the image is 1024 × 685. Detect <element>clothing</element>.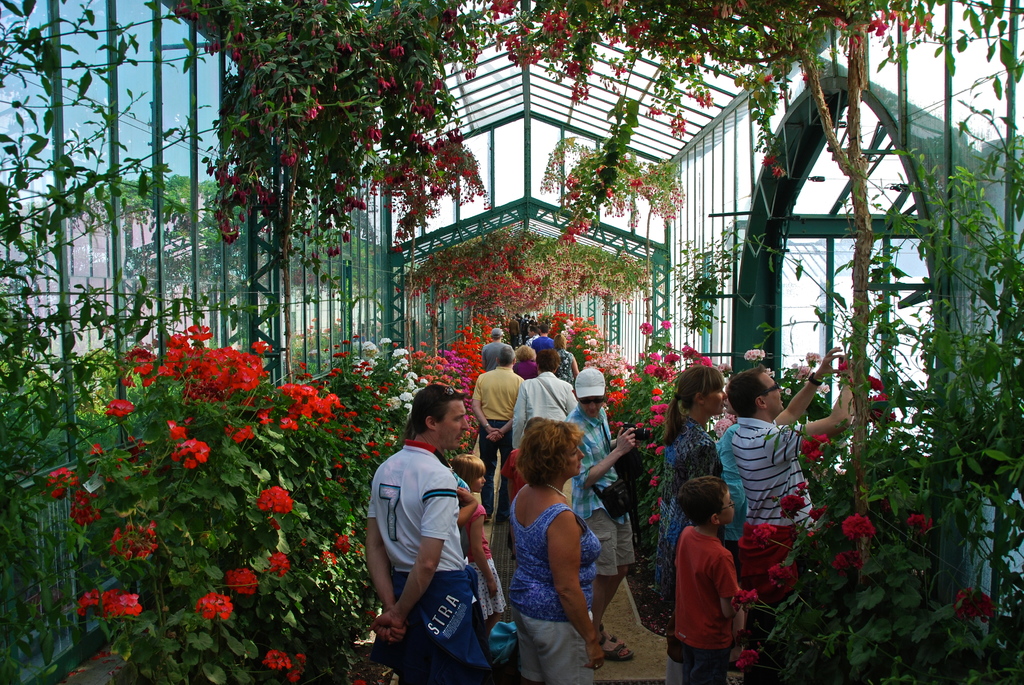
Detection: (524,333,539,345).
